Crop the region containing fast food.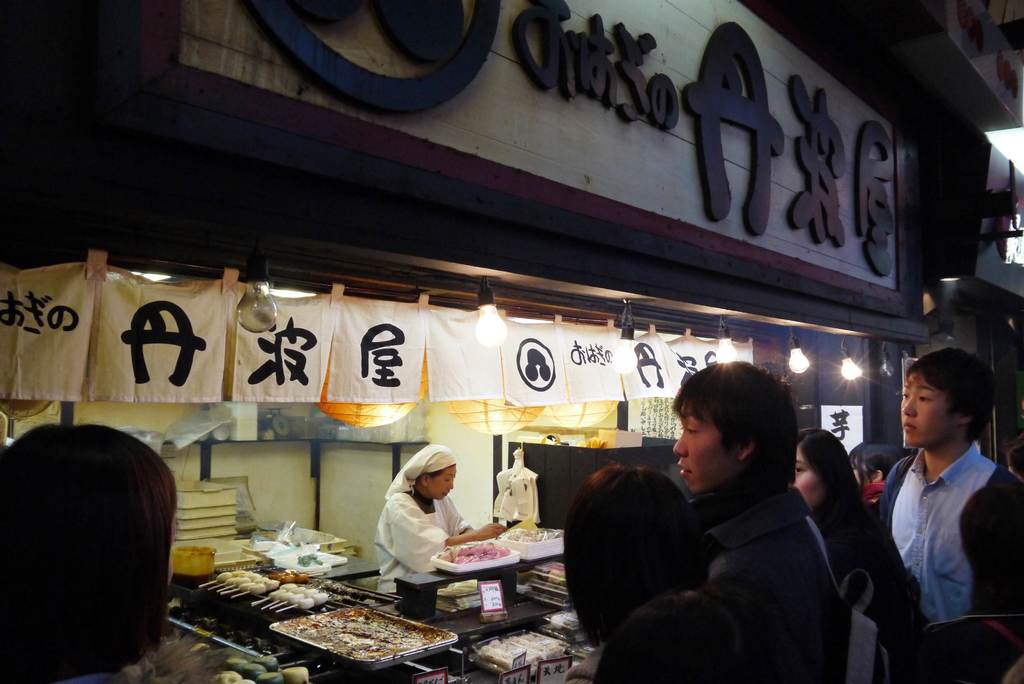
Crop region: 436/537/509/568.
